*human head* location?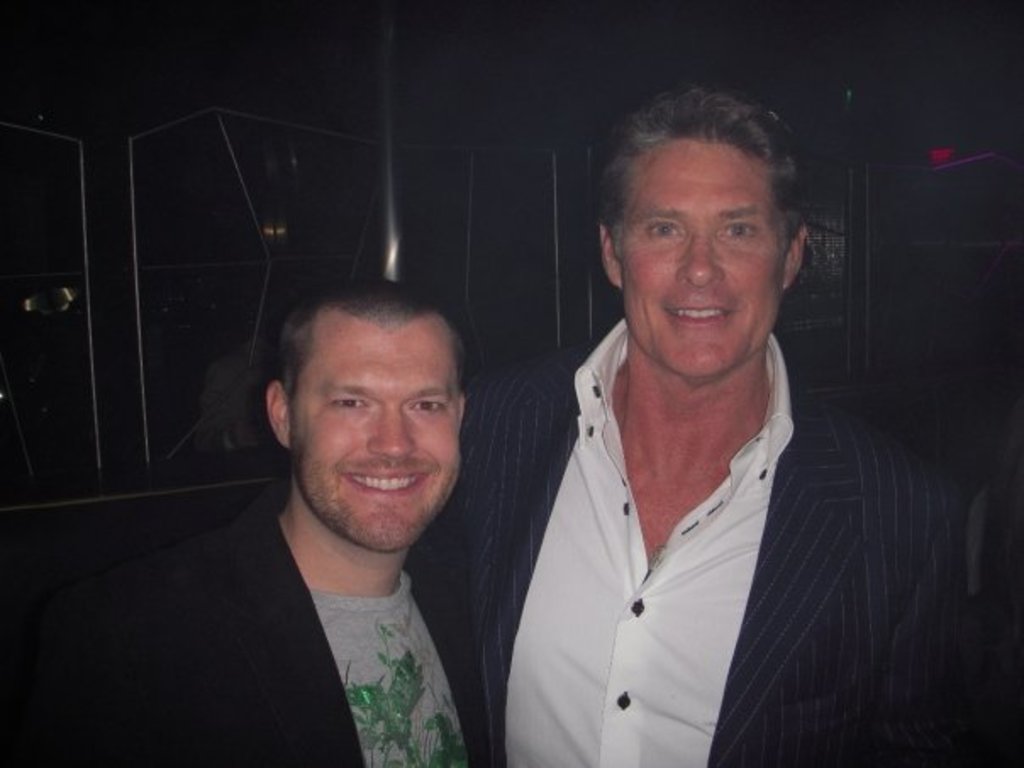
[left=264, top=278, right=466, bottom=551]
